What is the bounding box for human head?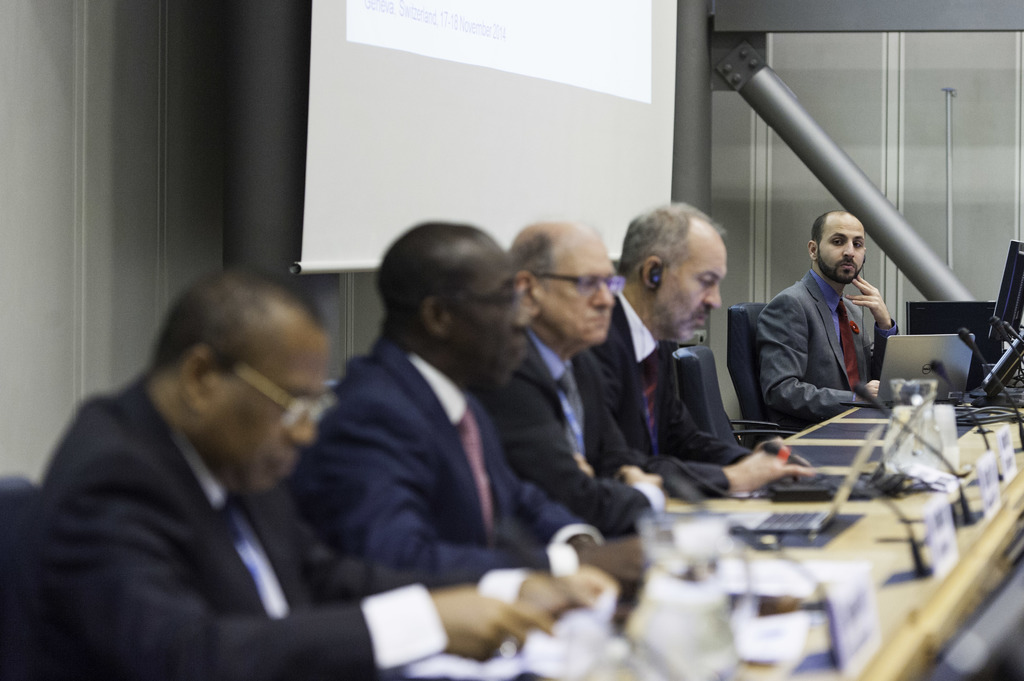
<box>371,223,534,387</box>.
